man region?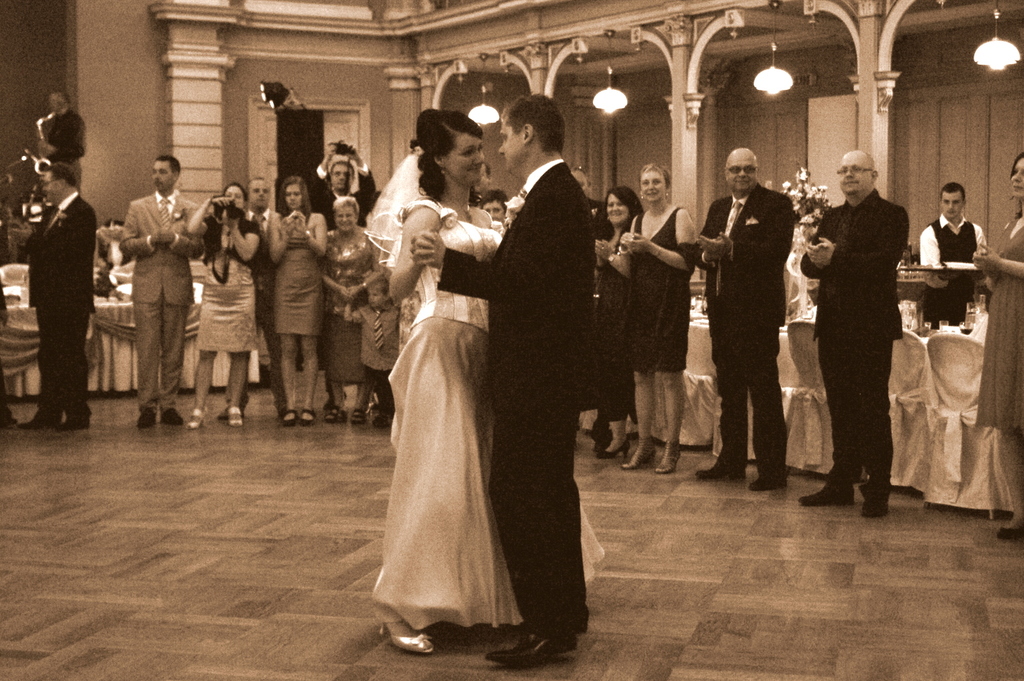
<region>312, 140, 377, 221</region>
